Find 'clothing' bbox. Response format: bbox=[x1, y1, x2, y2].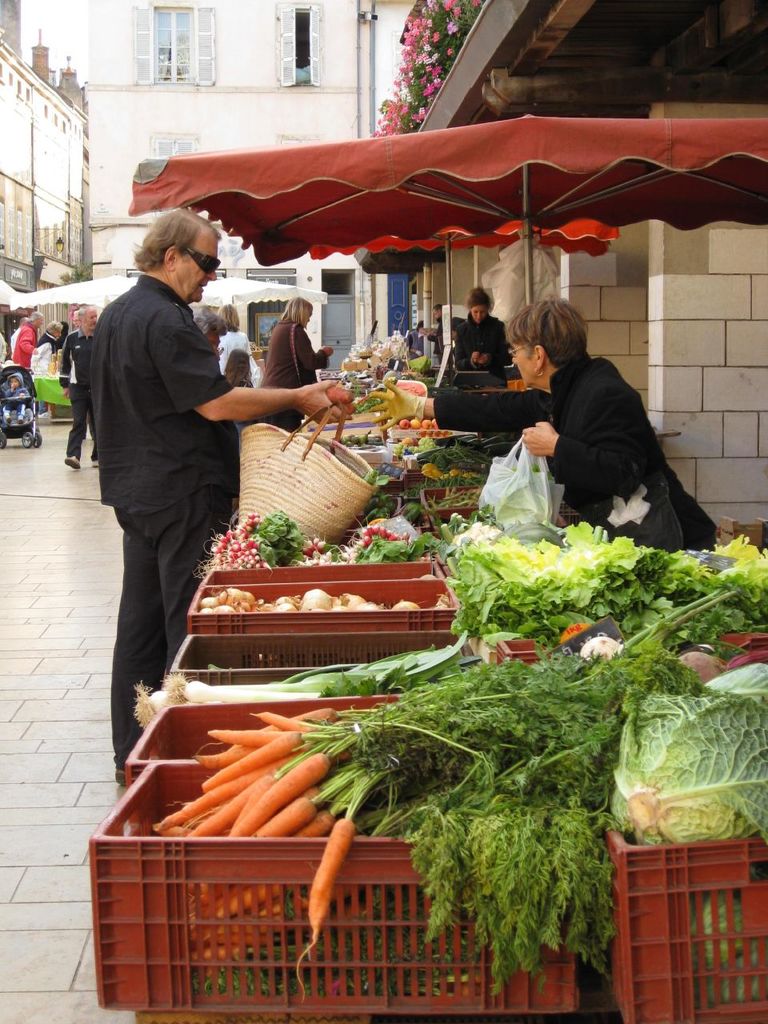
bbox=[260, 319, 329, 435].
